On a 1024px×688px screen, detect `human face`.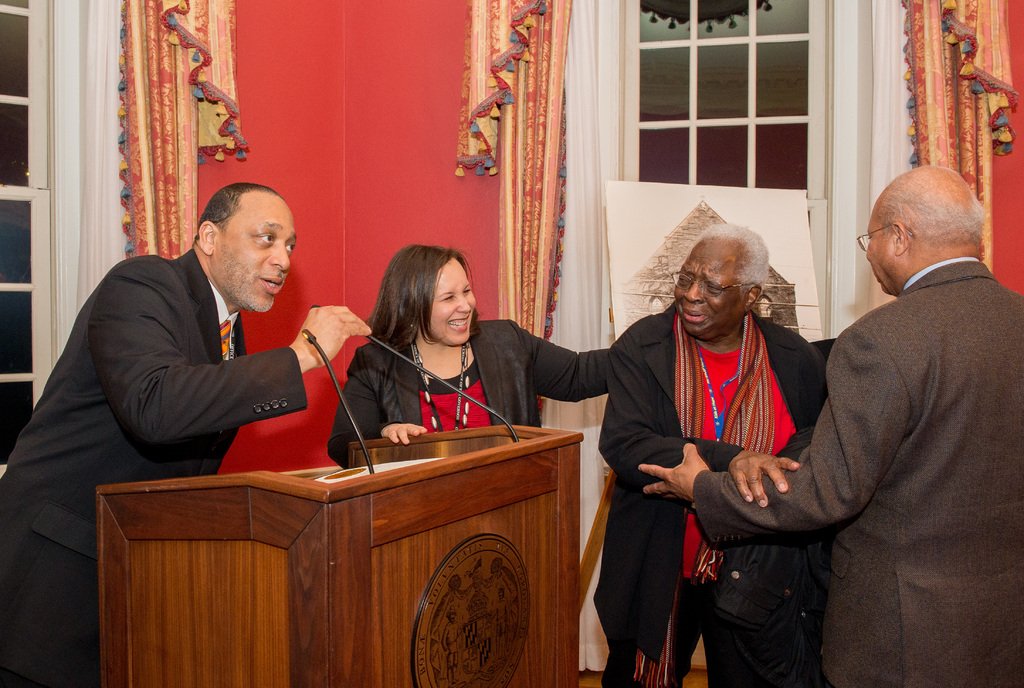
box=[212, 198, 298, 311].
